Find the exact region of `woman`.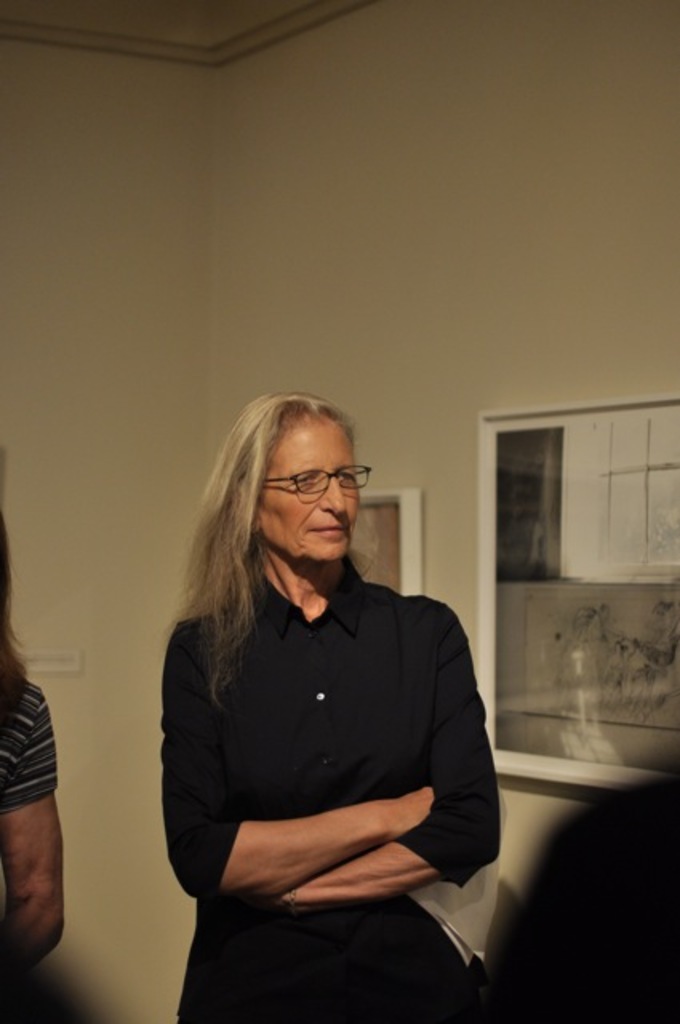
Exact region: <bbox>149, 394, 509, 1011</bbox>.
